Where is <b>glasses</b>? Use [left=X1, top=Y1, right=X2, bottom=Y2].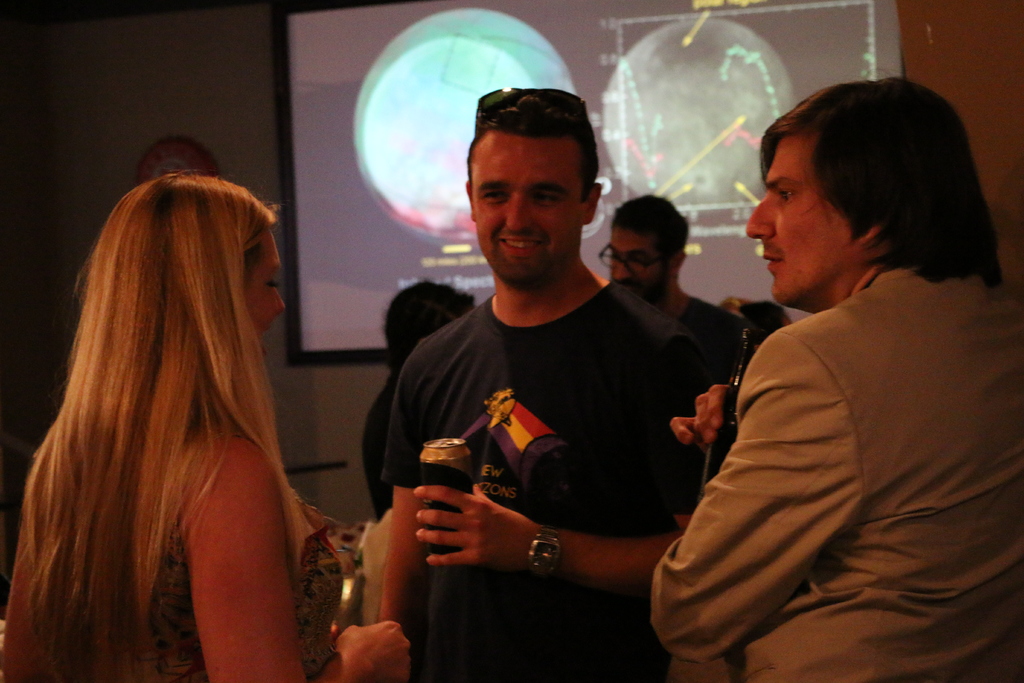
[left=595, top=236, right=693, bottom=281].
